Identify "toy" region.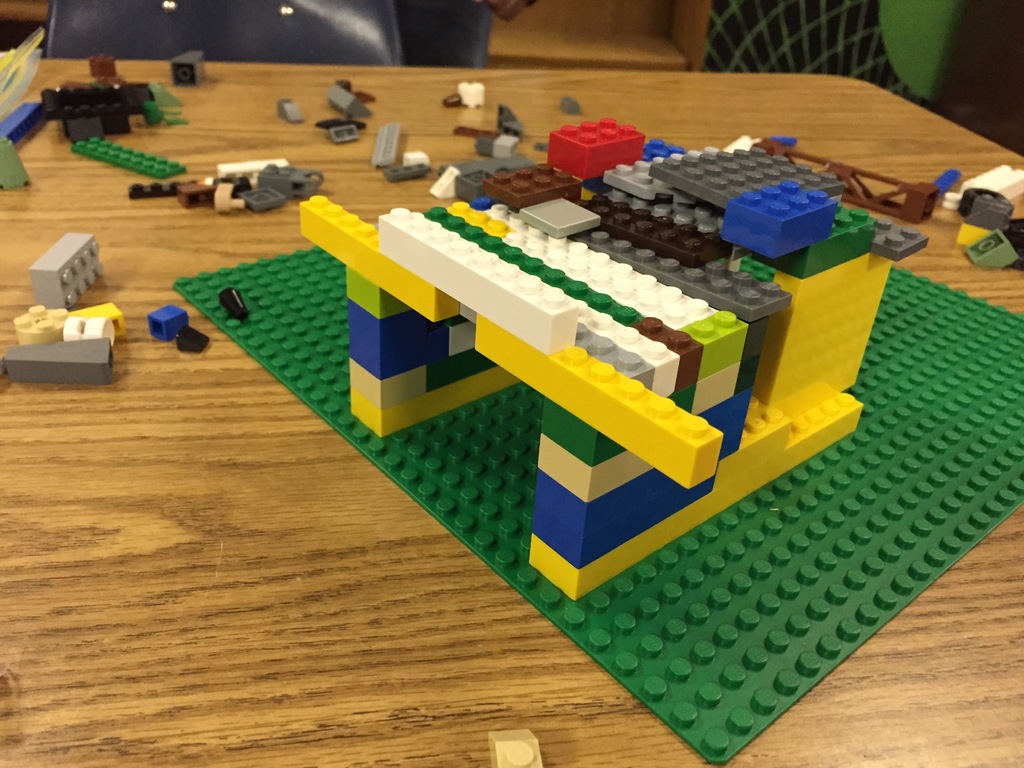
Region: region(24, 226, 111, 309).
